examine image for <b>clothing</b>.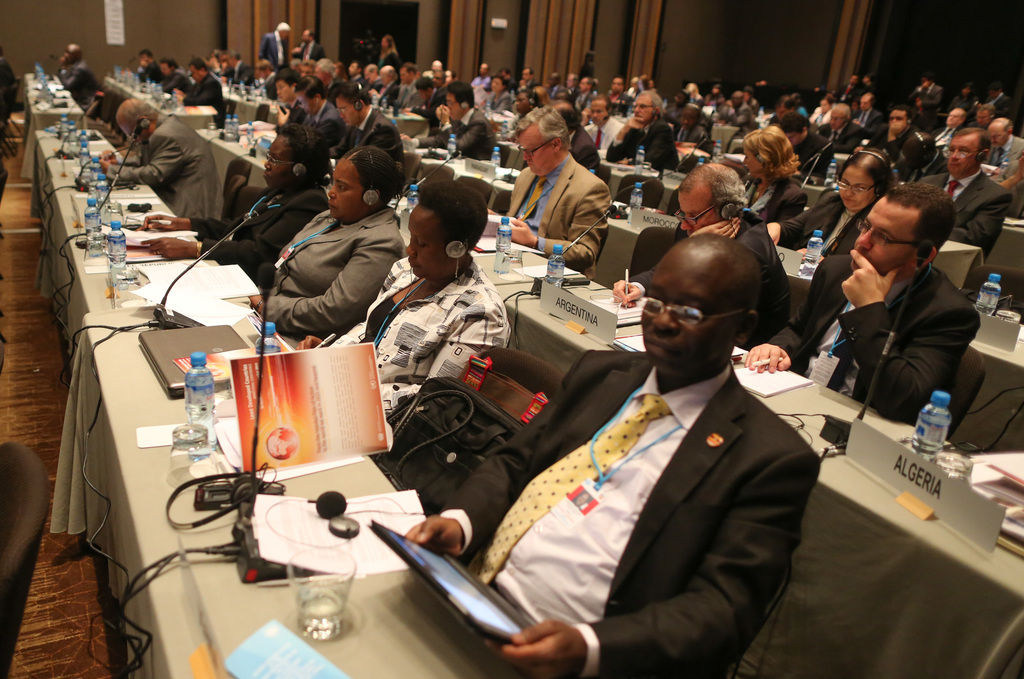
Examination result: 769/194/858/249.
